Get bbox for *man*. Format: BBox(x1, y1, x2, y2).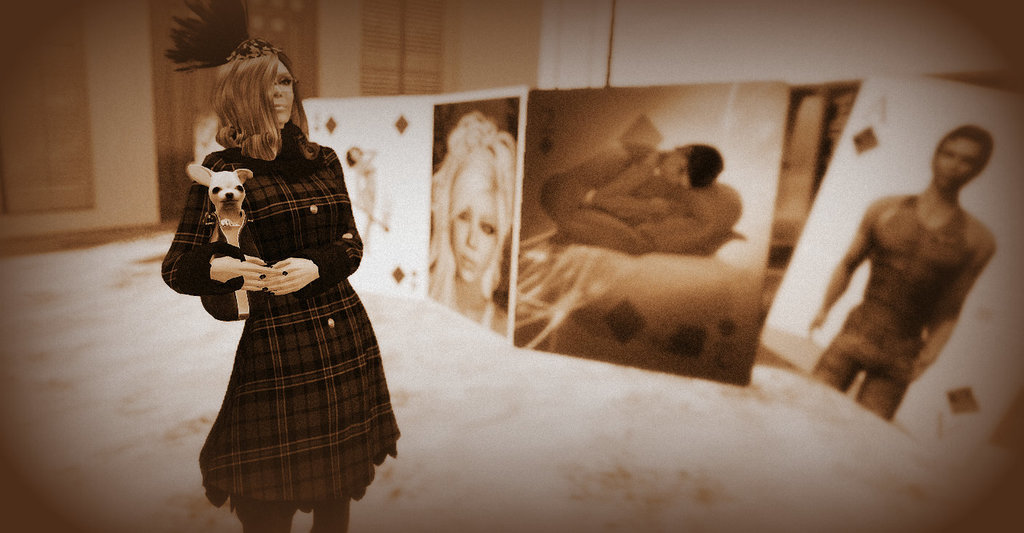
BBox(807, 122, 1014, 427).
